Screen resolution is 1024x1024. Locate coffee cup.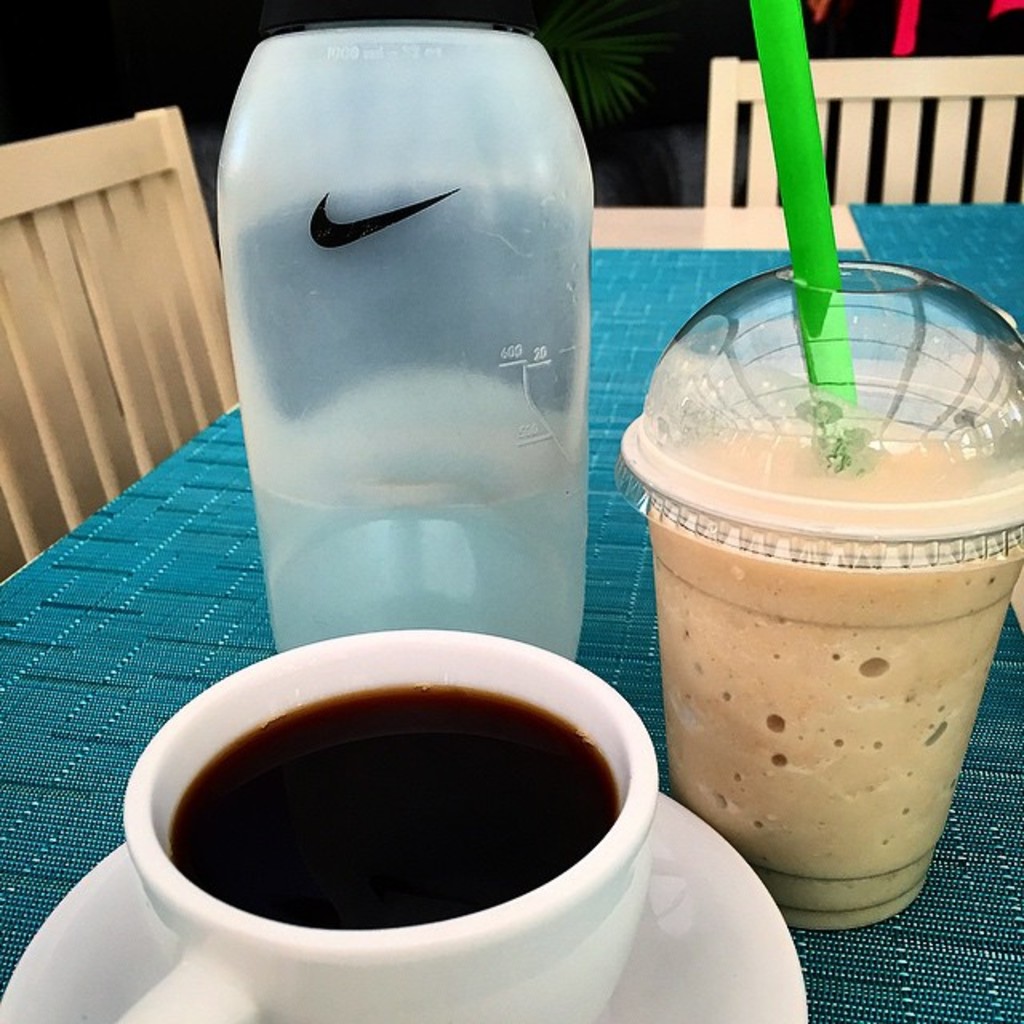
[x1=110, y1=624, x2=659, y2=1022].
